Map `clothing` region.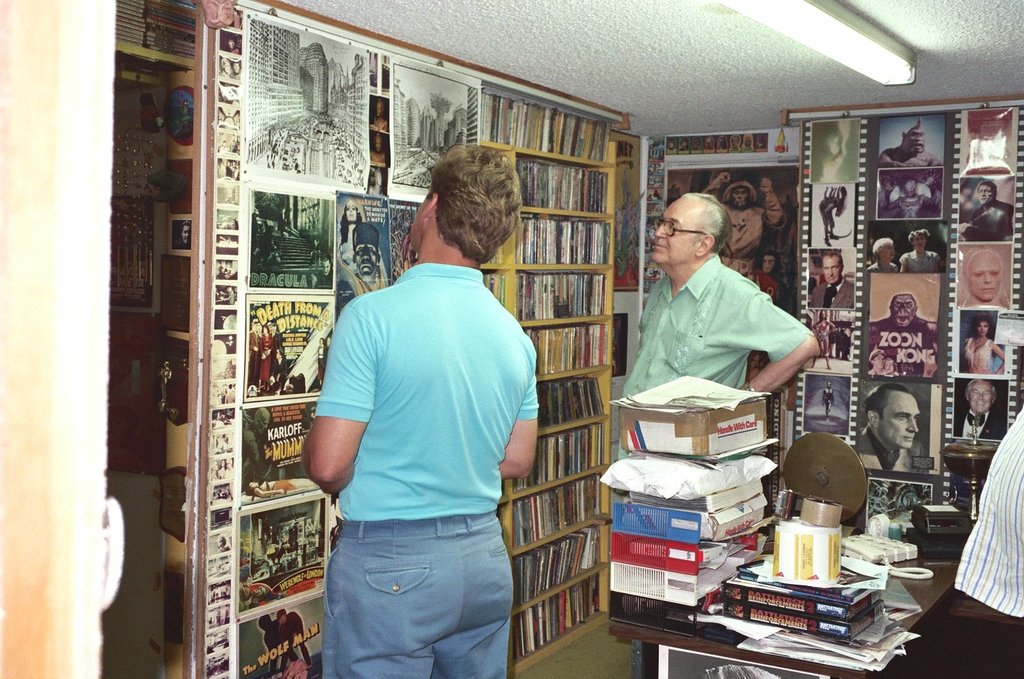
Mapped to <box>960,197,1008,239</box>.
